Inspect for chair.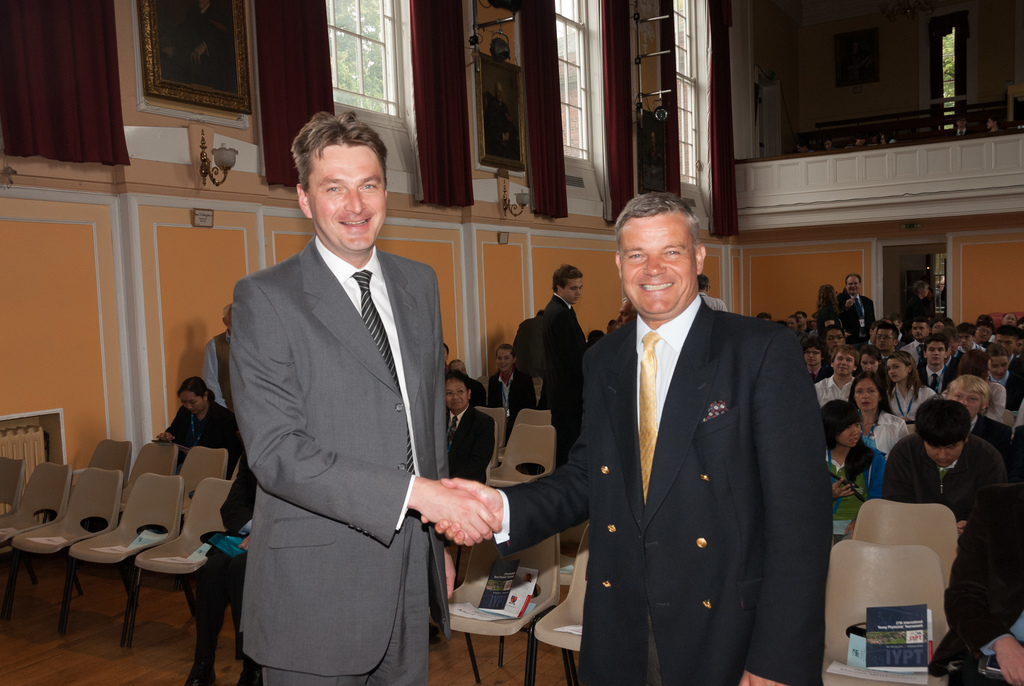
Inspection: crop(479, 405, 509, 456).
